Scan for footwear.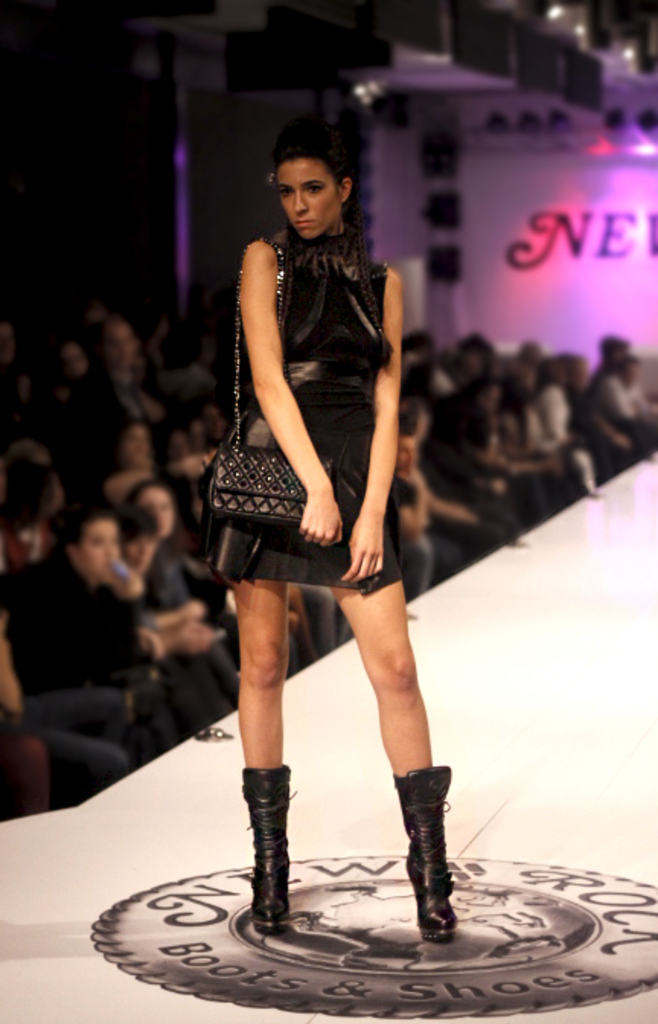
Scan result: (242, 765, 291, 931).
